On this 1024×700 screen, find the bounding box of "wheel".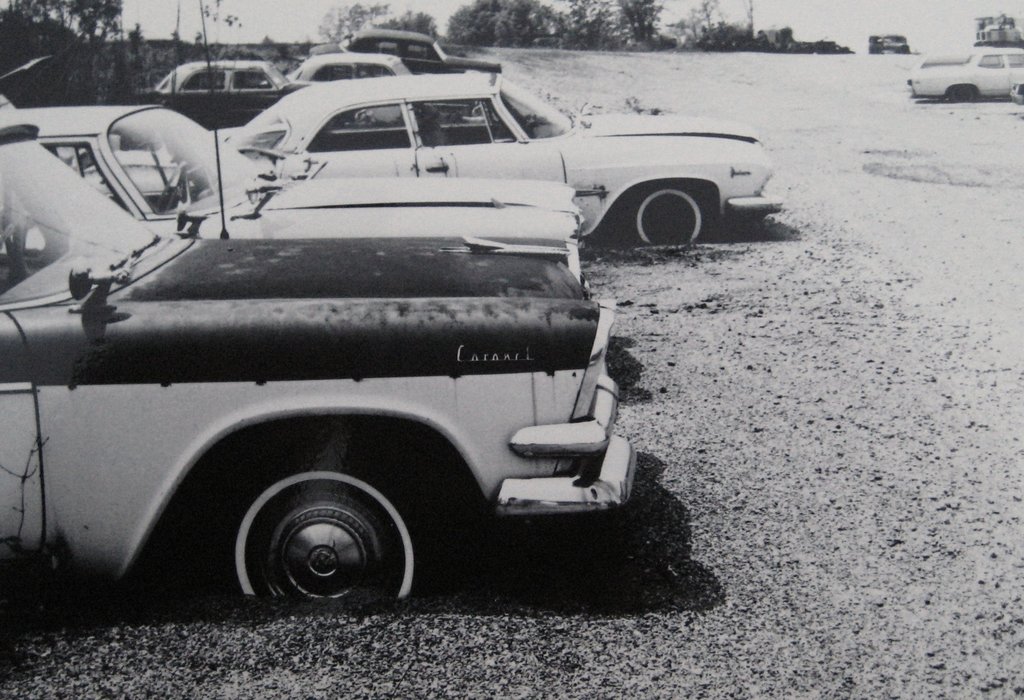
Bounding box: 621/186/706/252.
